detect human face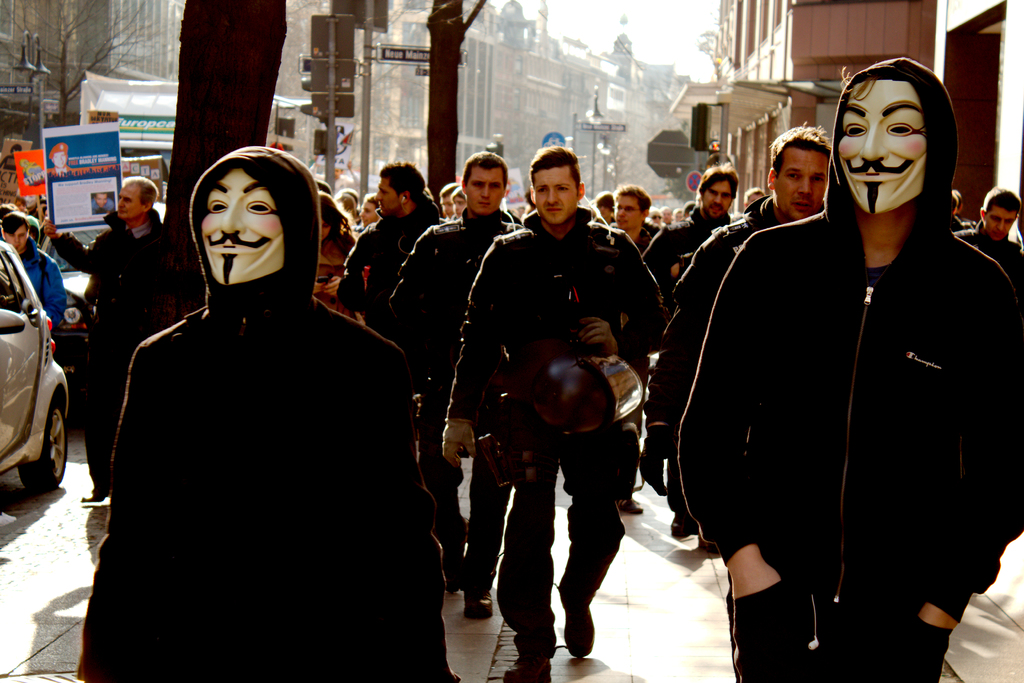
988, 202, 1017, 240
